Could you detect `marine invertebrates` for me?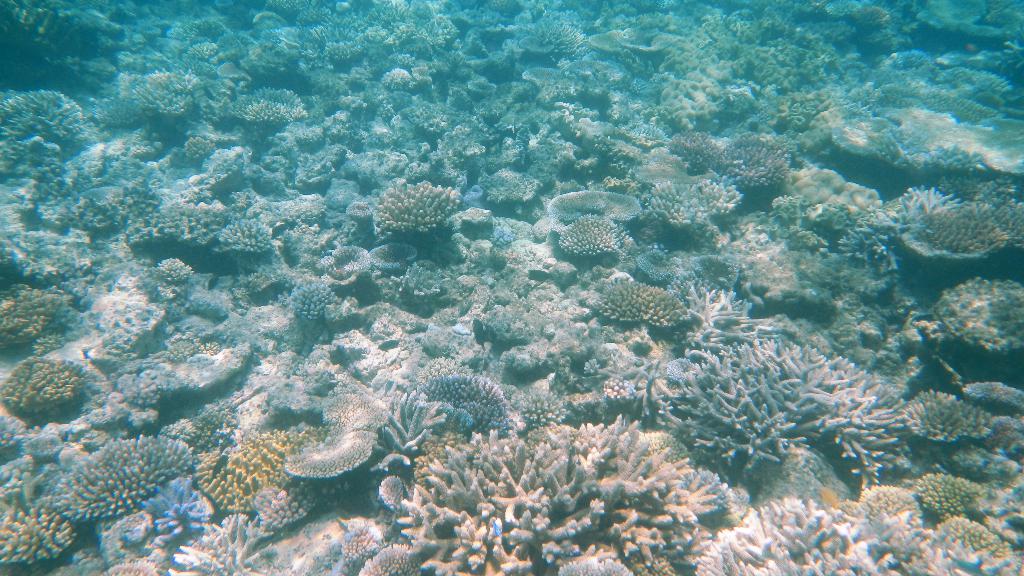
Detection result: BBox(548, 184, 653, 235).
